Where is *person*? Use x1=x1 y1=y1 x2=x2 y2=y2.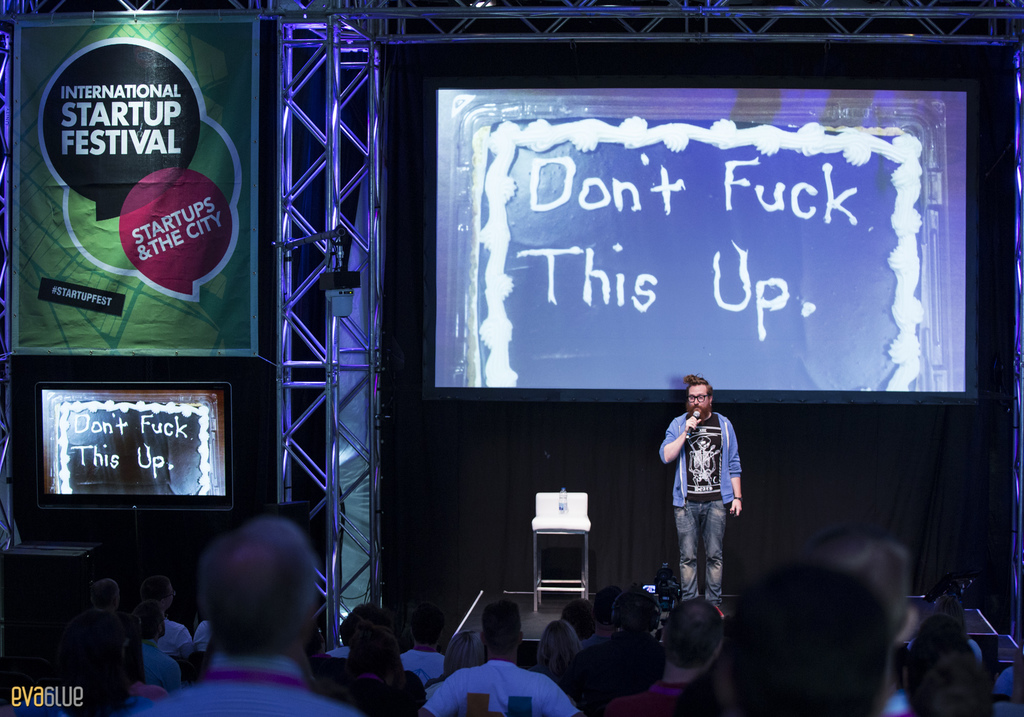
x1=140 y1=579 x2=188 y2=688.
